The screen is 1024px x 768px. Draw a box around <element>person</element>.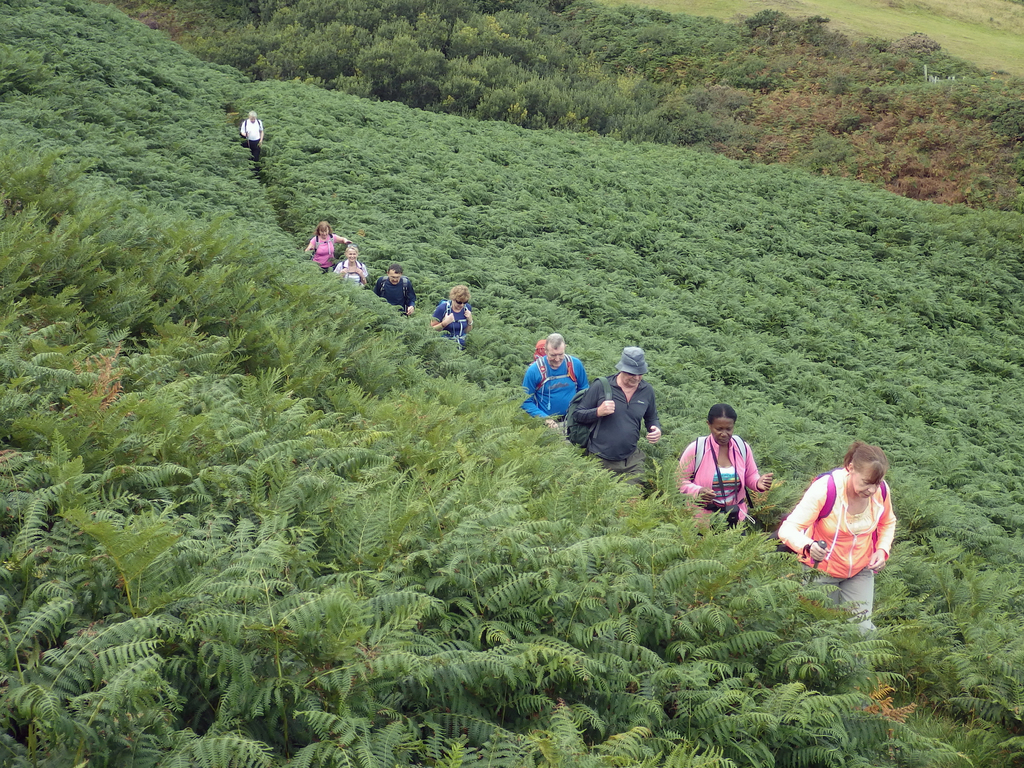
crop(424, 284, 475, 362).
